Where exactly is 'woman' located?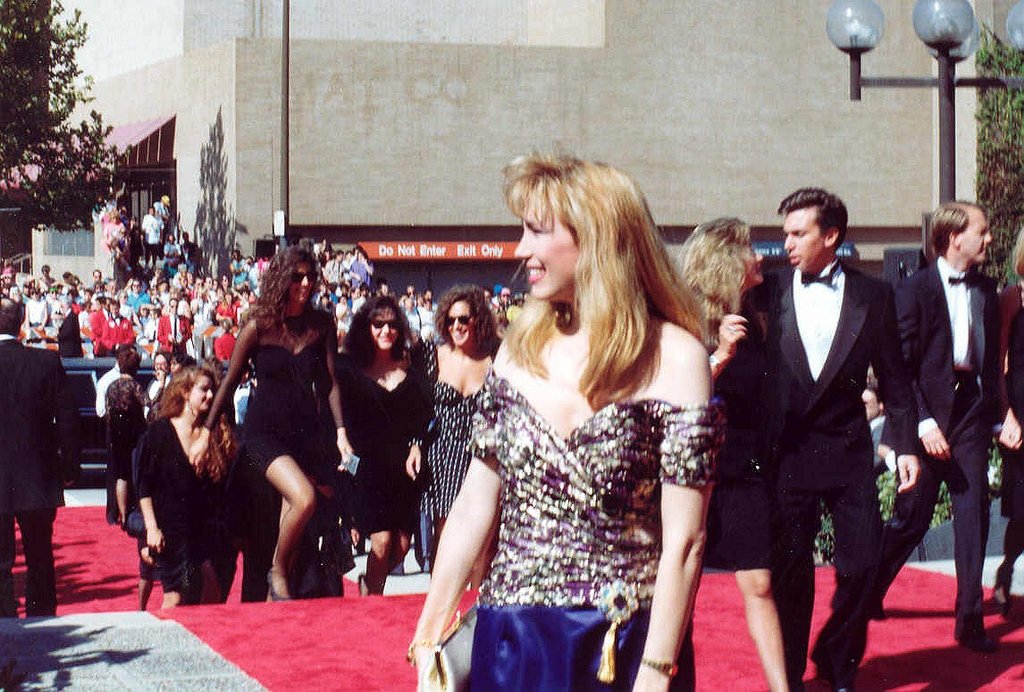
Its bounding box is x1=115 y1=291 x2=143 y2=325.
